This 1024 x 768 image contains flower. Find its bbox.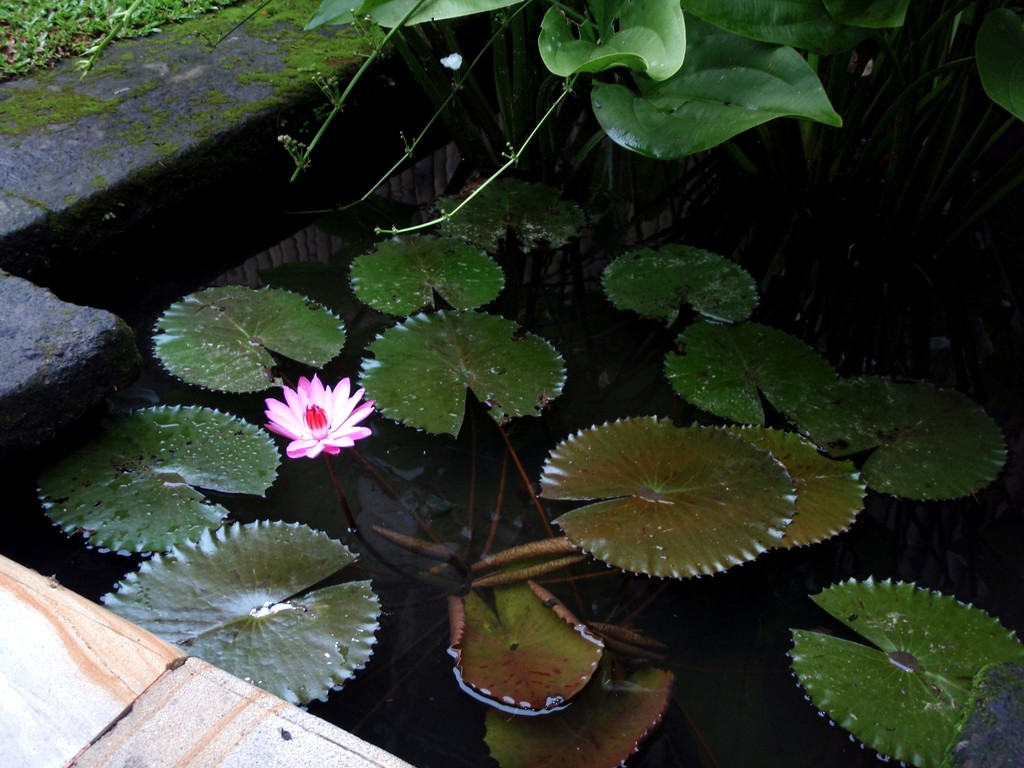
select_region(268, 369, 374, 479).
